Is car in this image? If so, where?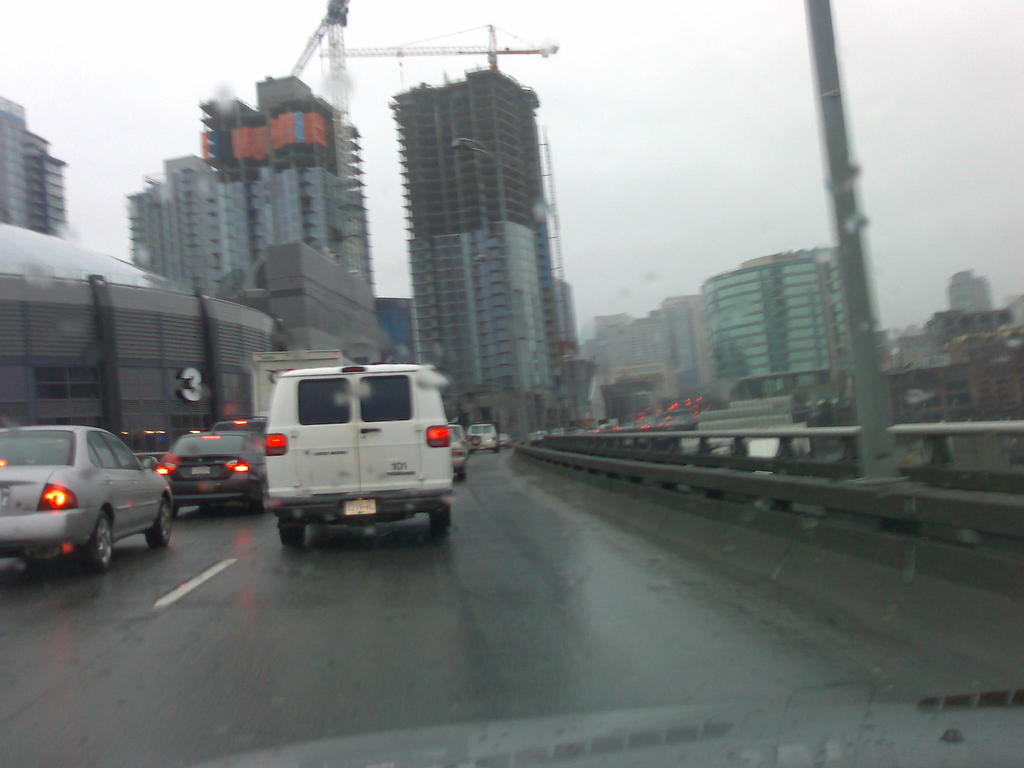
Yes, at [207,410,269,436].
